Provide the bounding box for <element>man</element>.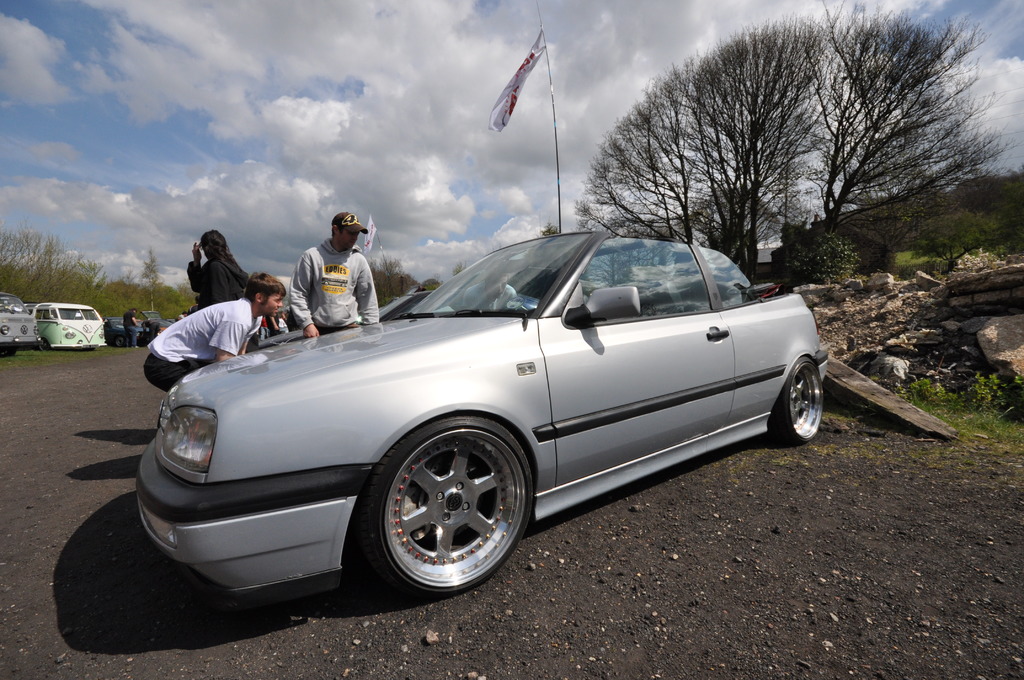
289/210/380/337.
